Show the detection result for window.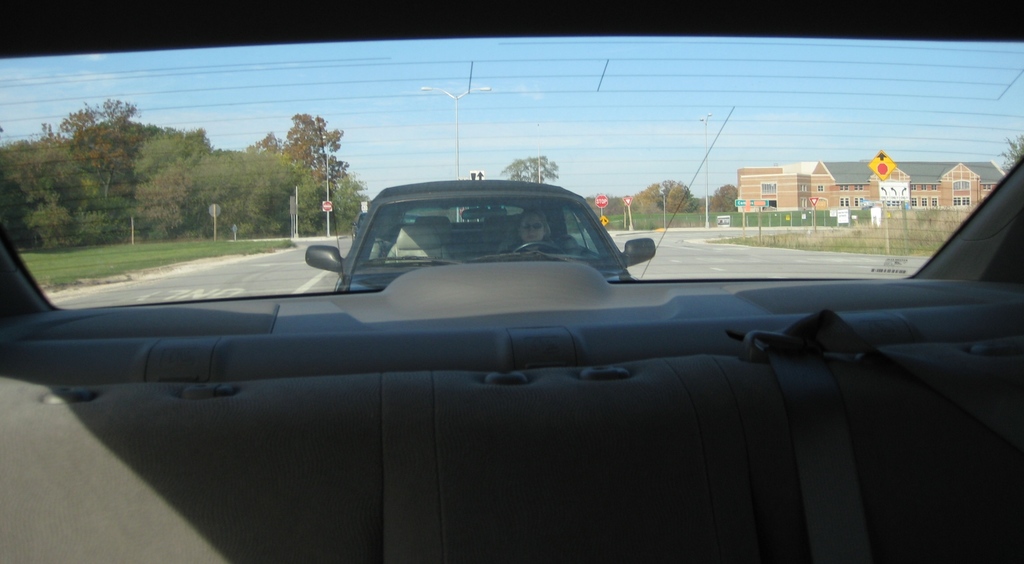
(854,197,867,209).
